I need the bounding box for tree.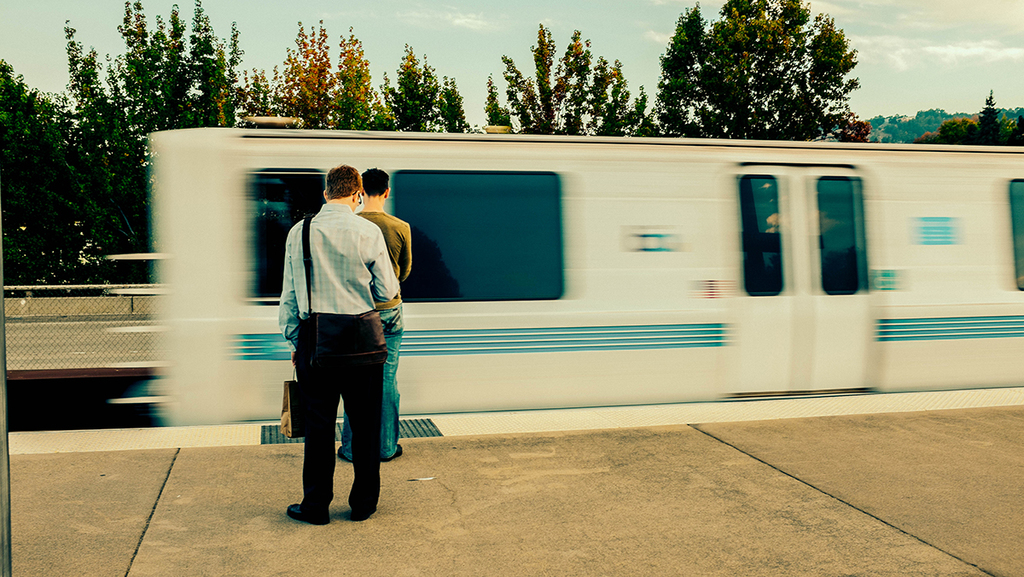
Here it is: 439, 72, 476, 137.
